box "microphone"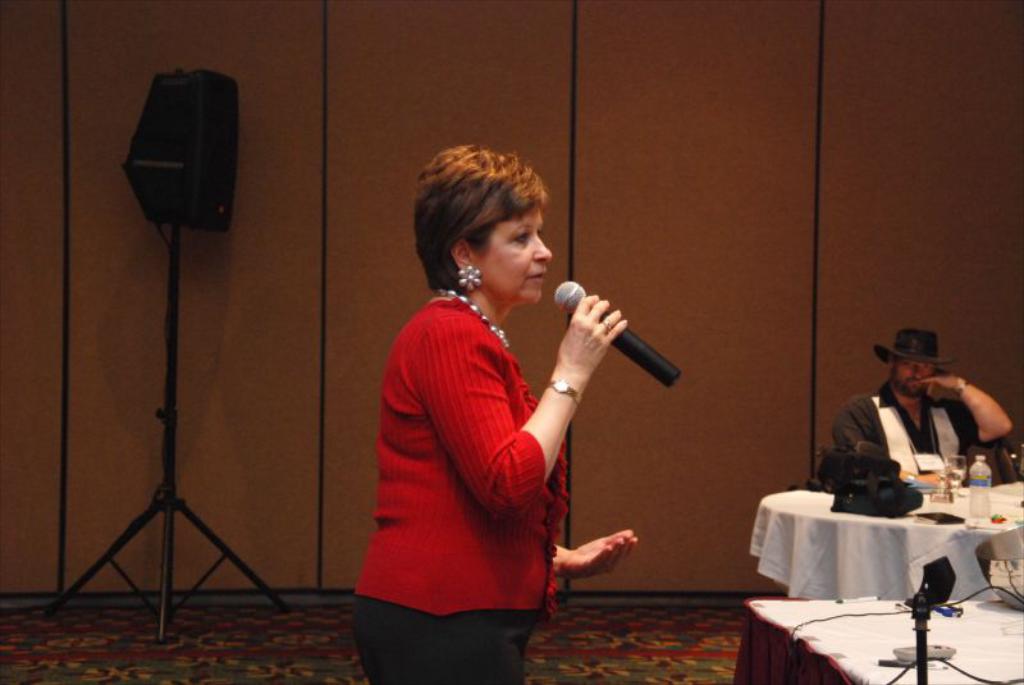
(531,284,684,402)
